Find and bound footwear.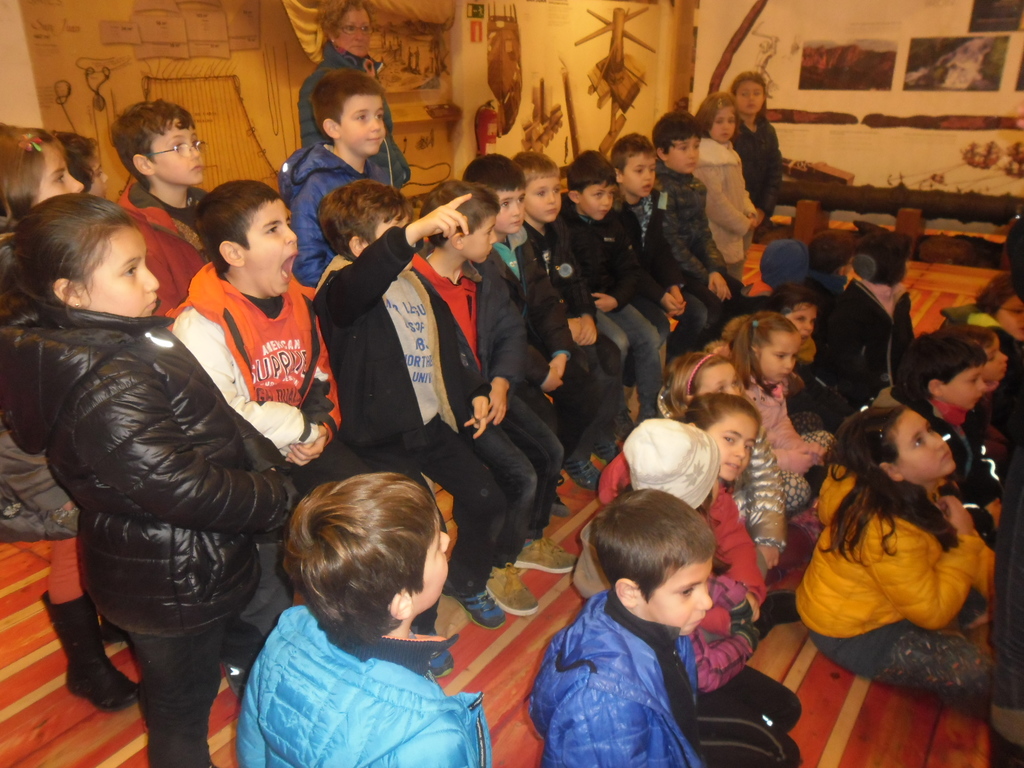
Bound: {"left": 515, "top": 535, "right": 577, "bottom": 575}.
